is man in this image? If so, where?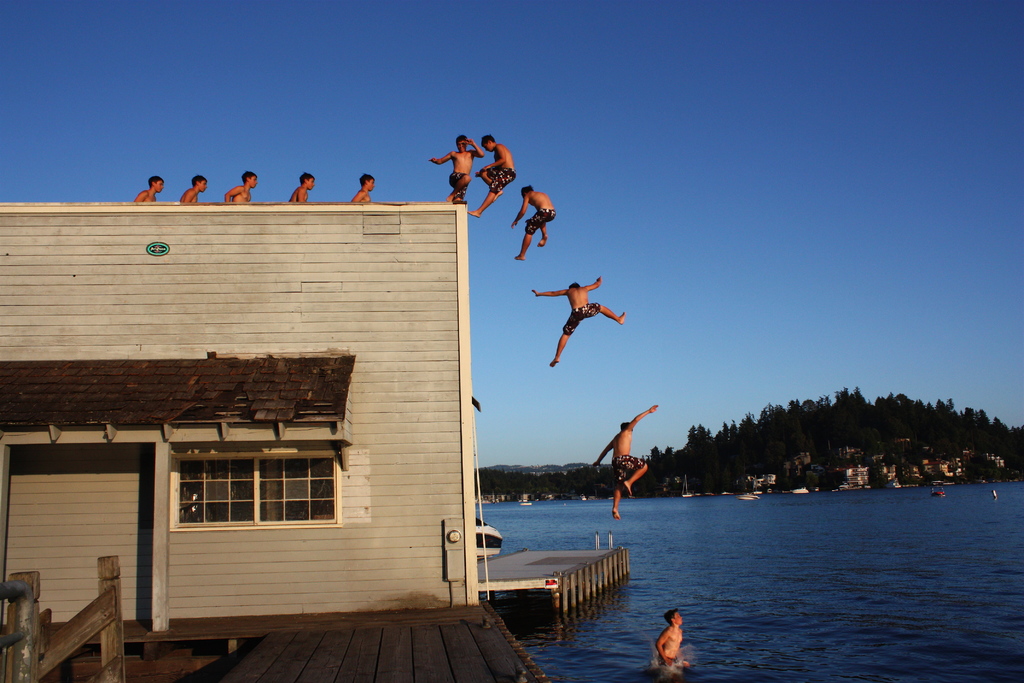
Yes, at l=507, t=183, r=553, b=261.
